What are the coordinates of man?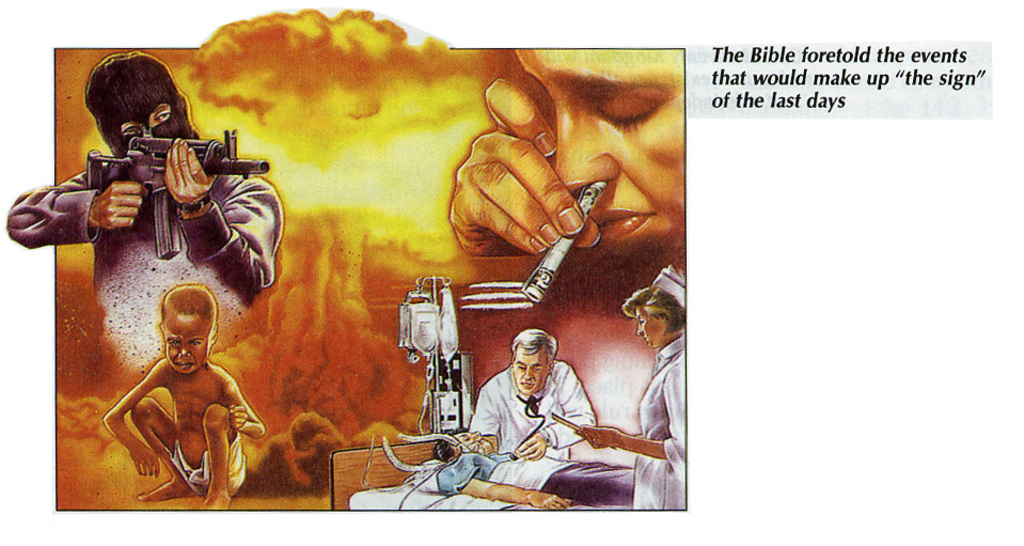
{"left": 458, "top": 329, "right": 599, "bottom": 466}.
